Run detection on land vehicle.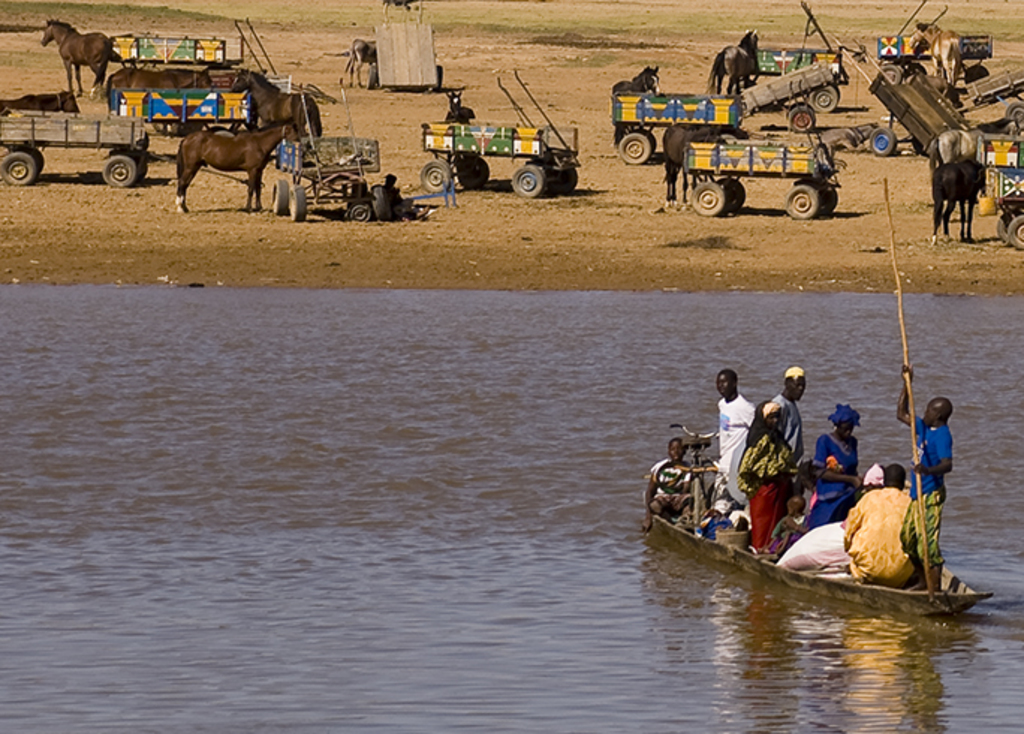
Result: (left=840, top=31, right=961, bottom=160).
